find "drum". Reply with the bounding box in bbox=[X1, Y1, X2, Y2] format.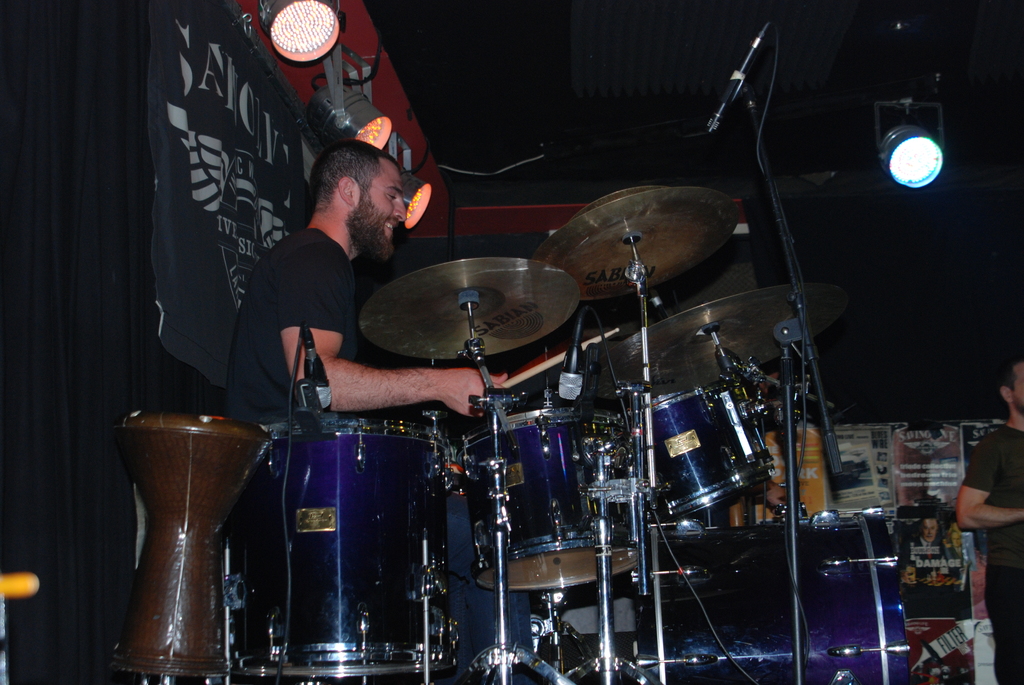
bbox=[111, 411, 275, 679].
